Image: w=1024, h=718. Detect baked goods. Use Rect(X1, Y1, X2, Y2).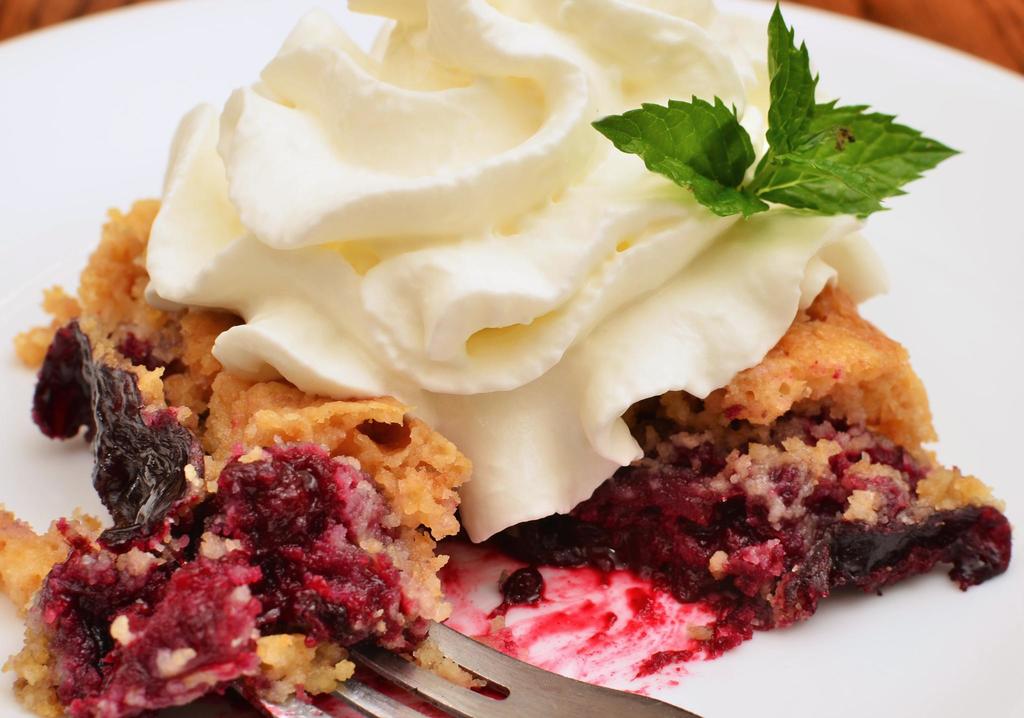
Rect(83, 61, 982, 716).
